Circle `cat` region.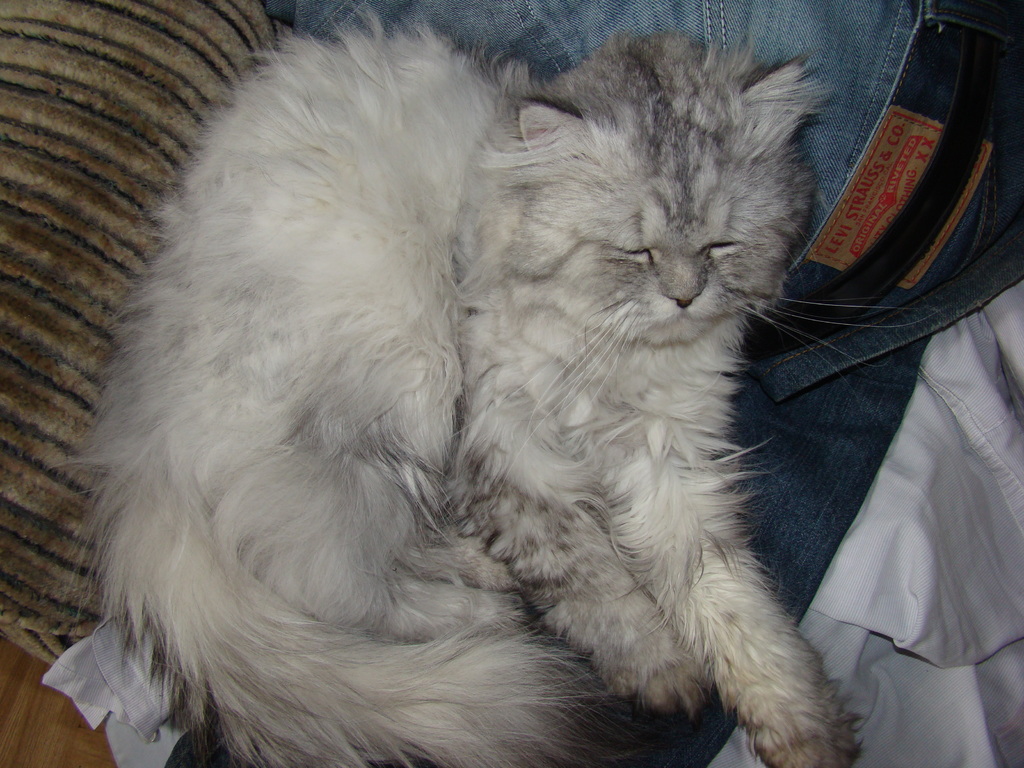
Region: locate(62, 10, 860, 767).
